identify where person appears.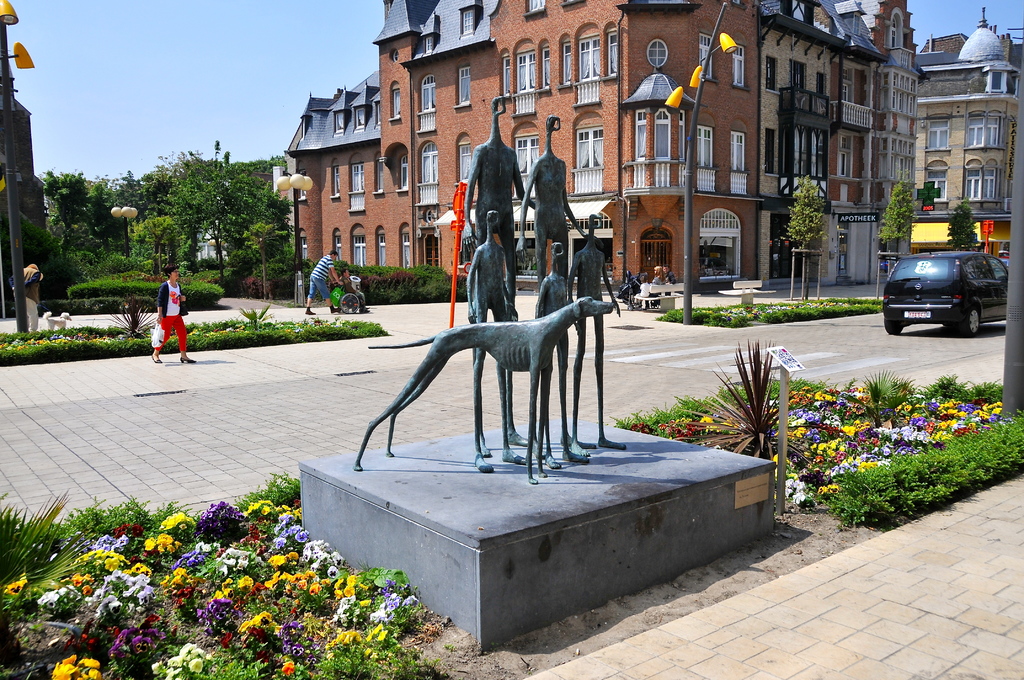
Appears at box=[662, 265, 673, 295].
